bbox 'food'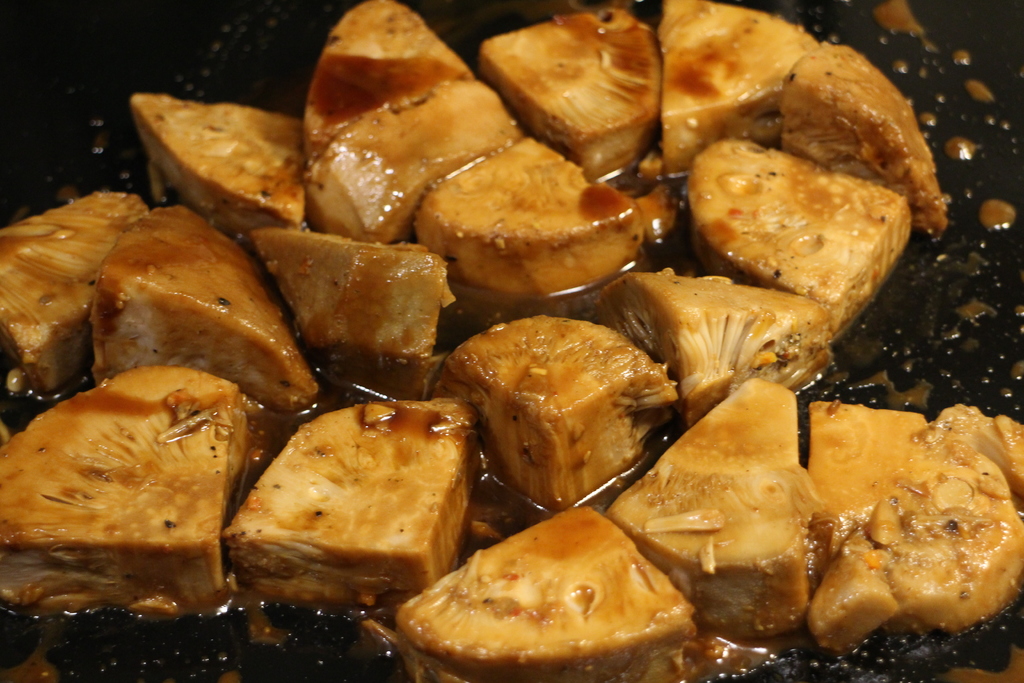
bbox(425, 317, 681, 512)
